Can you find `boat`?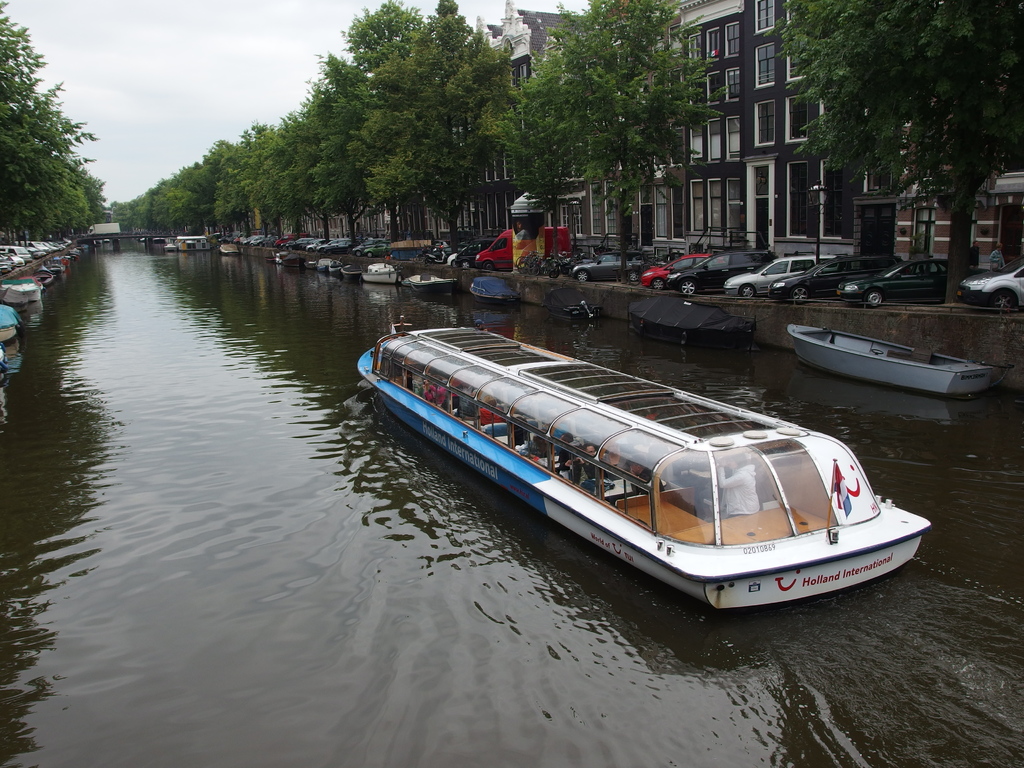
Yes, bounding box: [left=361, top=259, right=407, bottom=285].
